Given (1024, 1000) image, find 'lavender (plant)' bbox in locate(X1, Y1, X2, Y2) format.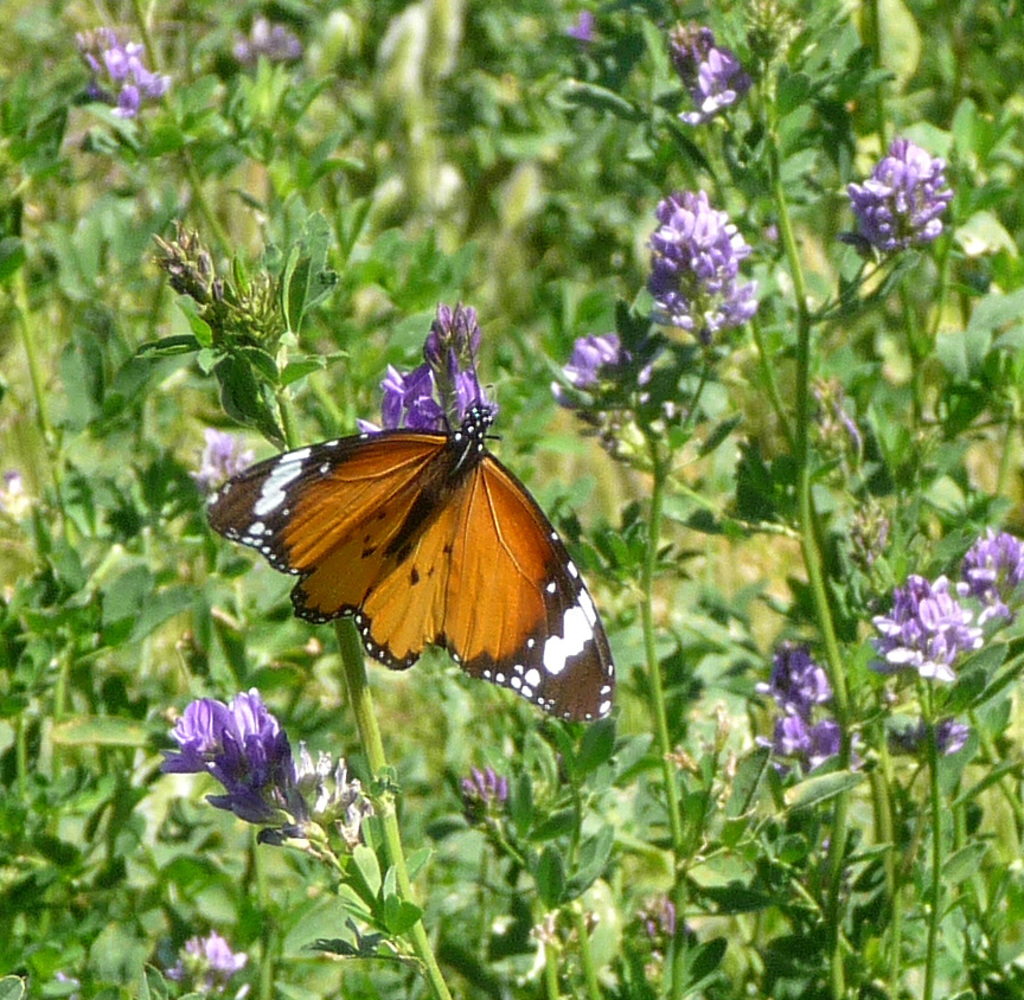
locate(143, 928, 260, 999).
